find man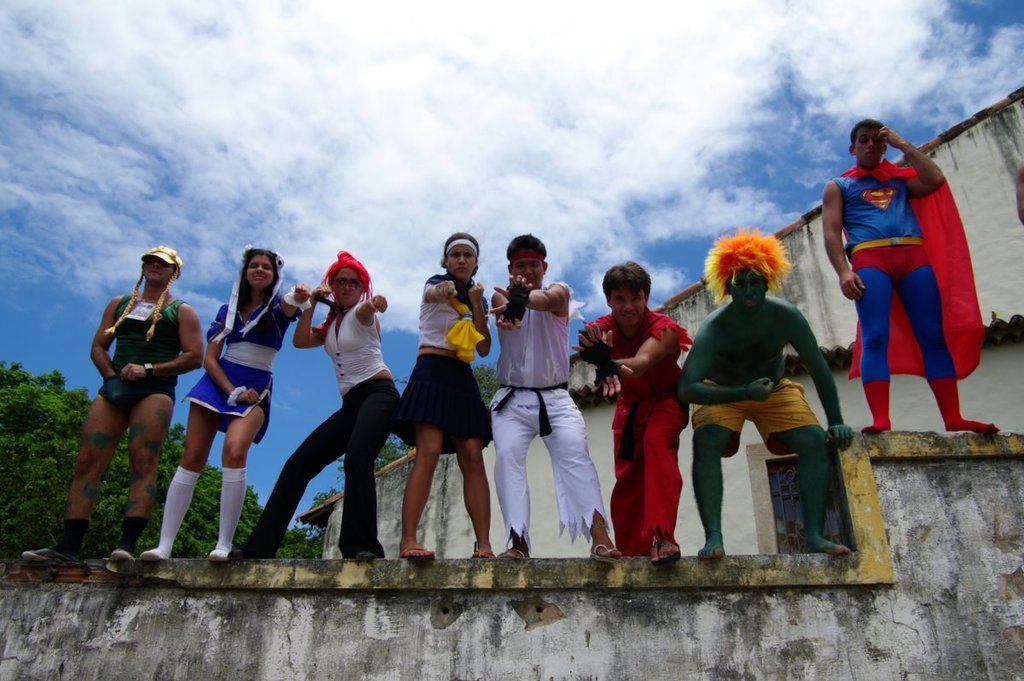
{"x1": 489, "y1": 235, "x2": 624, "y2": 562}
